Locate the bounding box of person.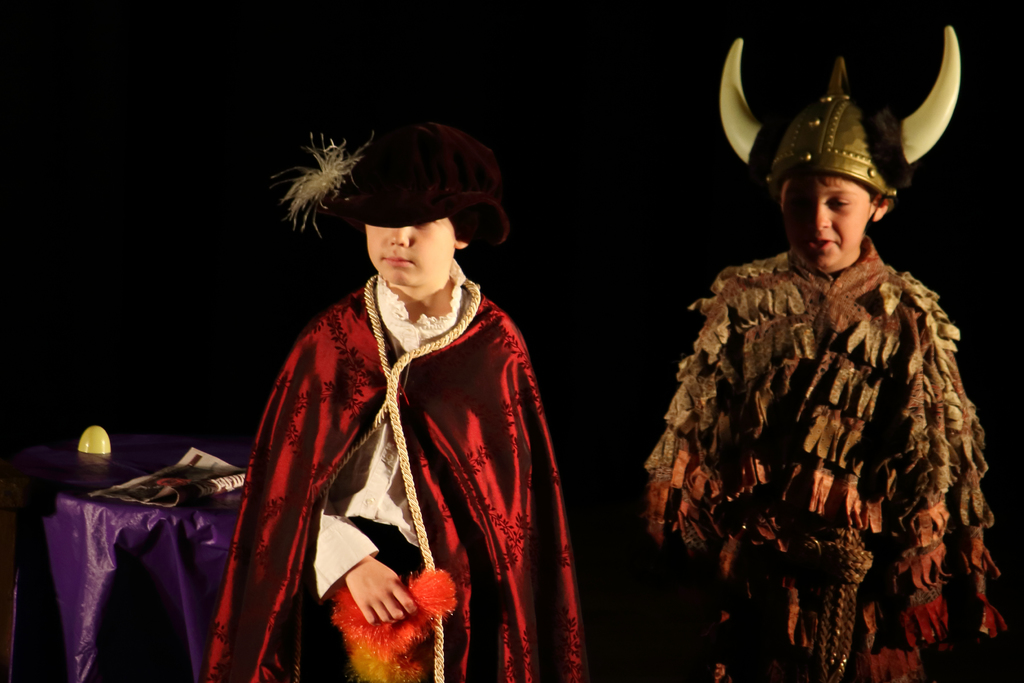
Bounding box: l=205, t=118, r=586, b=682.
